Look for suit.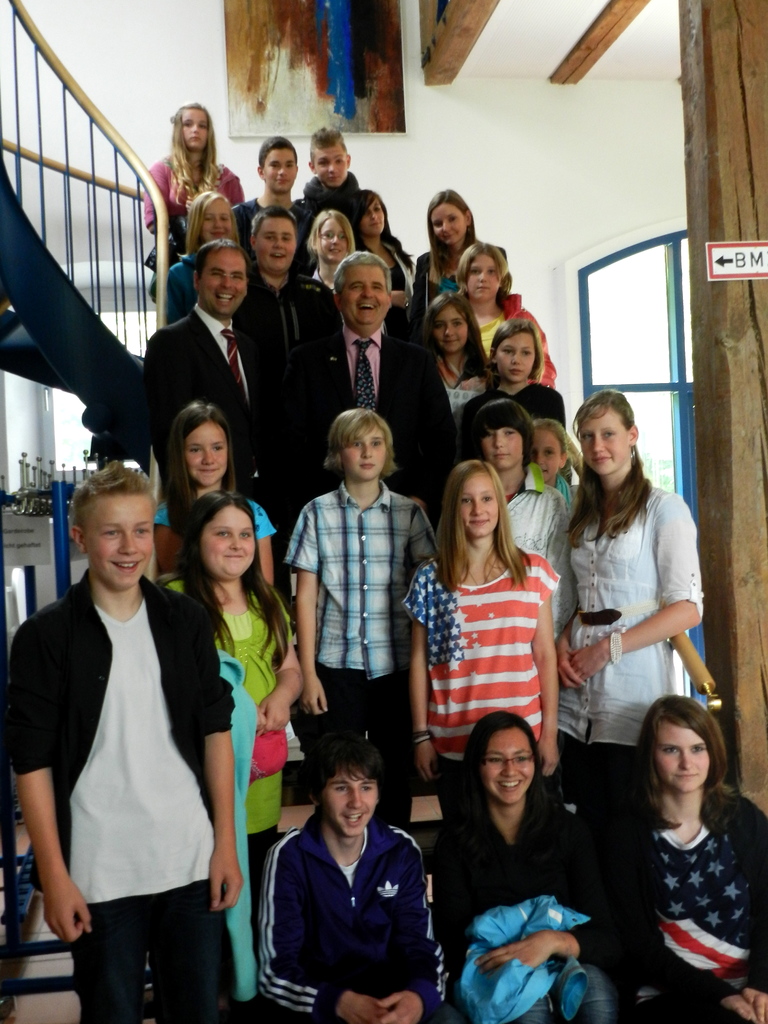
Found: 284,321,463,529.
